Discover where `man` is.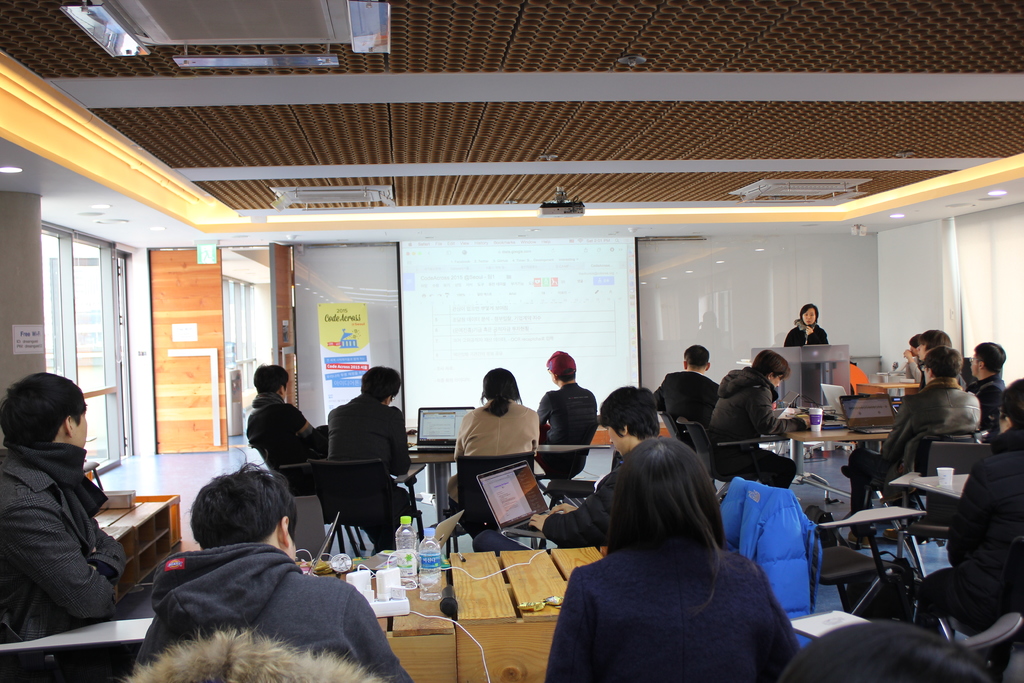
Discovered at bbox=[899, 336, 922, 381].
